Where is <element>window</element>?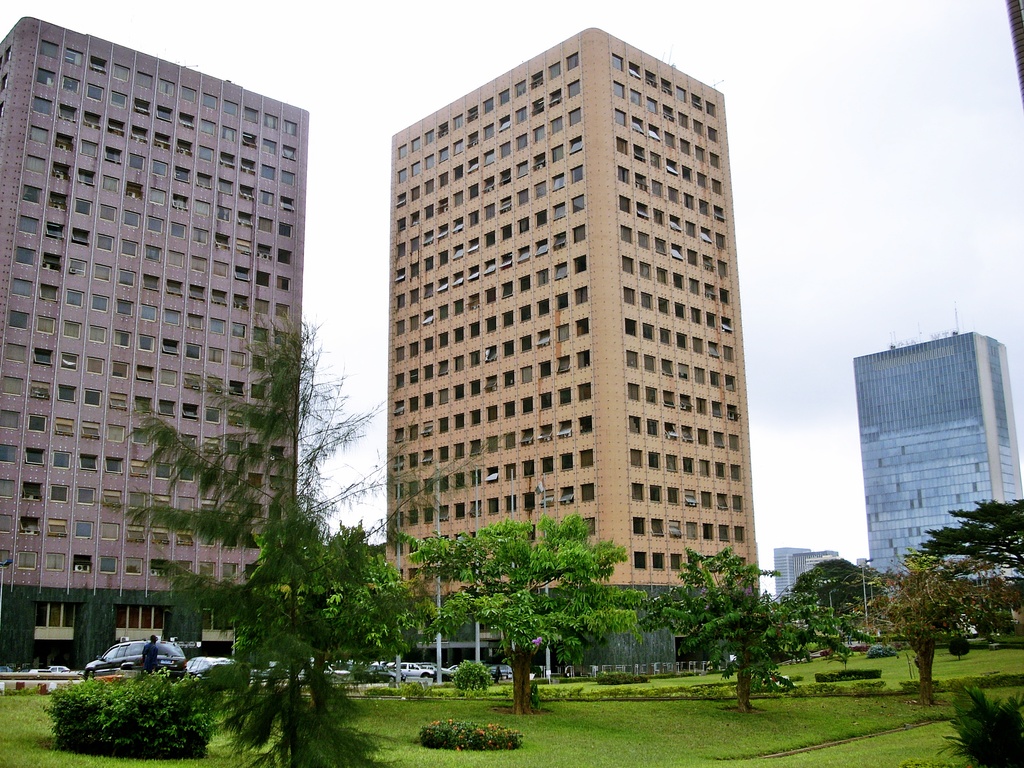
241/157/256/175.
